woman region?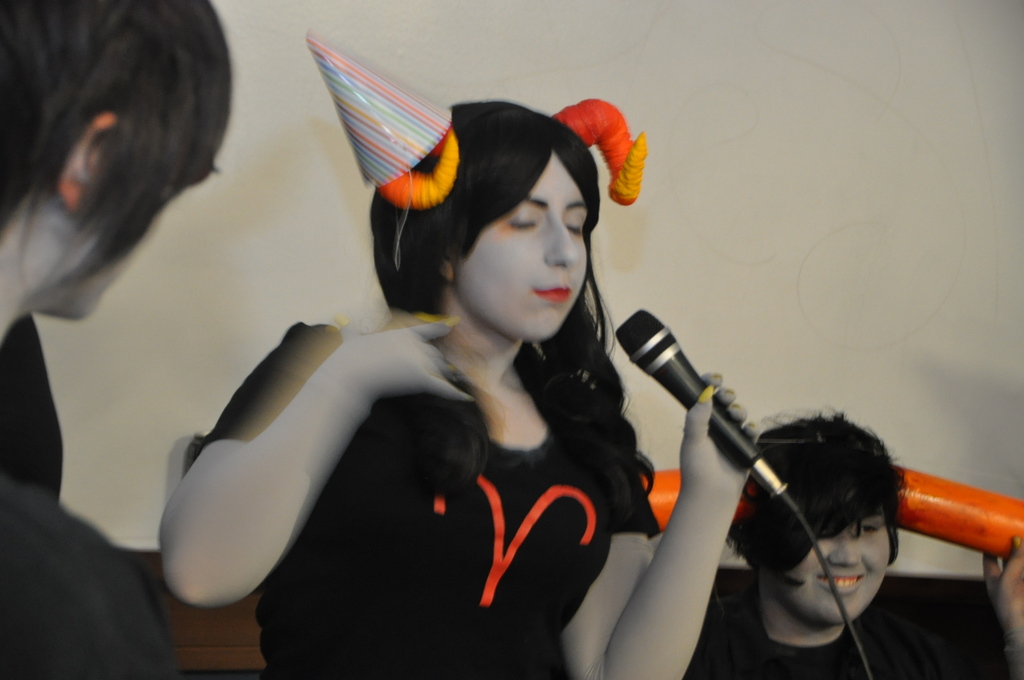
[x1=158, y1=27, x2=767, y2=679]
